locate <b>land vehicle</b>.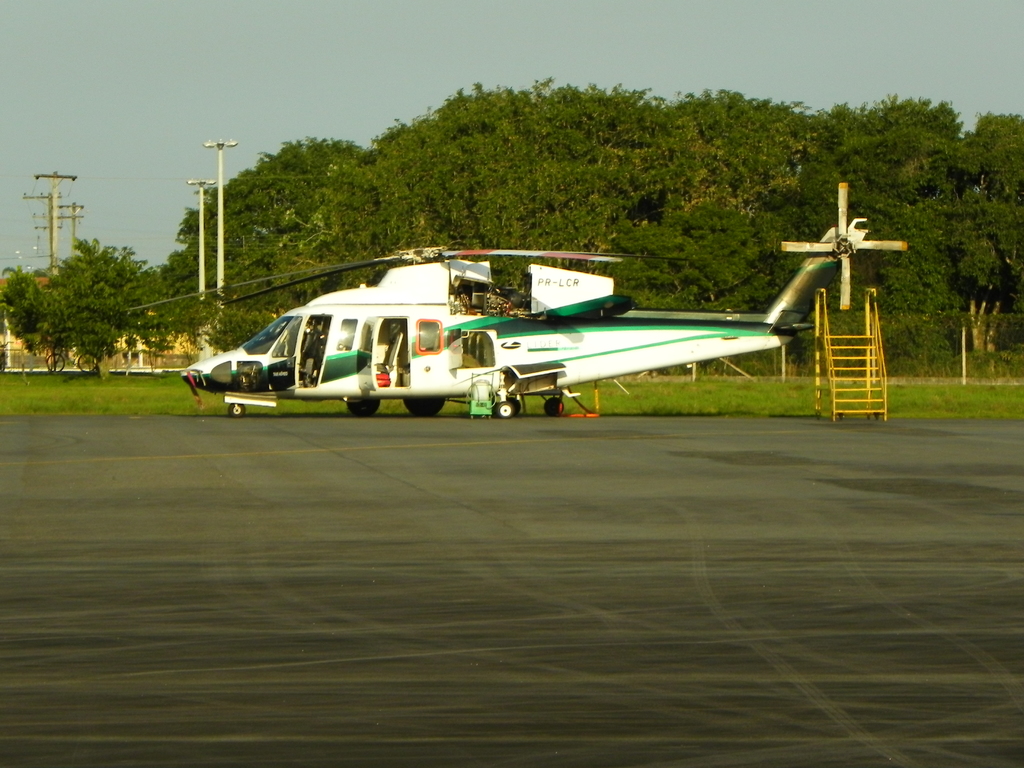
Bounding box: {"x1": 45, "y1": 346, "x2": 97, "y2": 372}.
